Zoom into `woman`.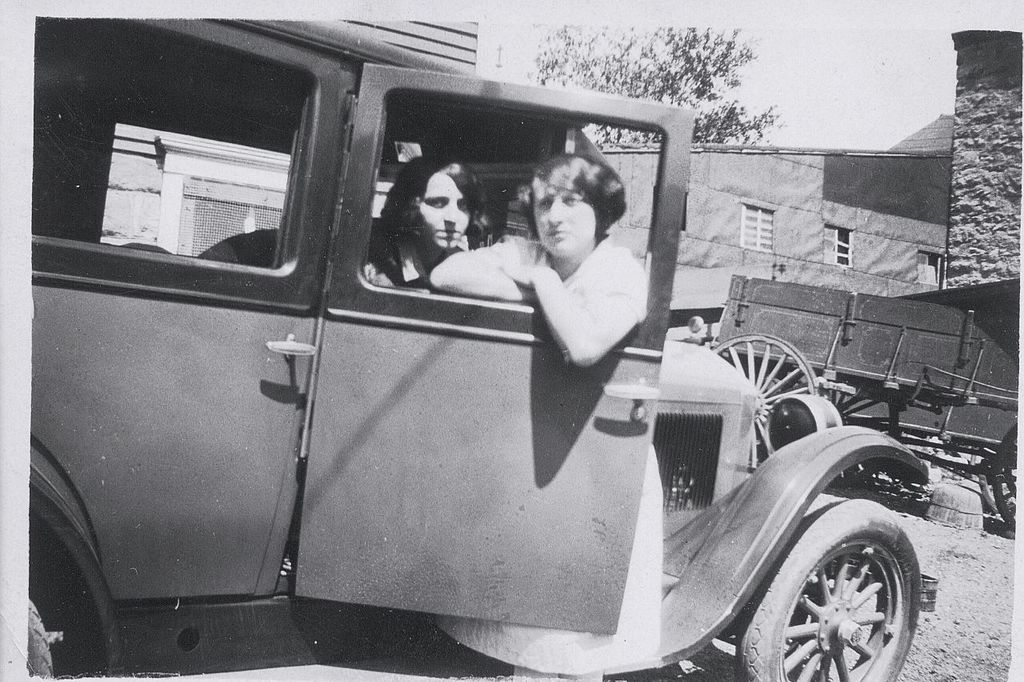
Zoom target: 331/100/694/400.
